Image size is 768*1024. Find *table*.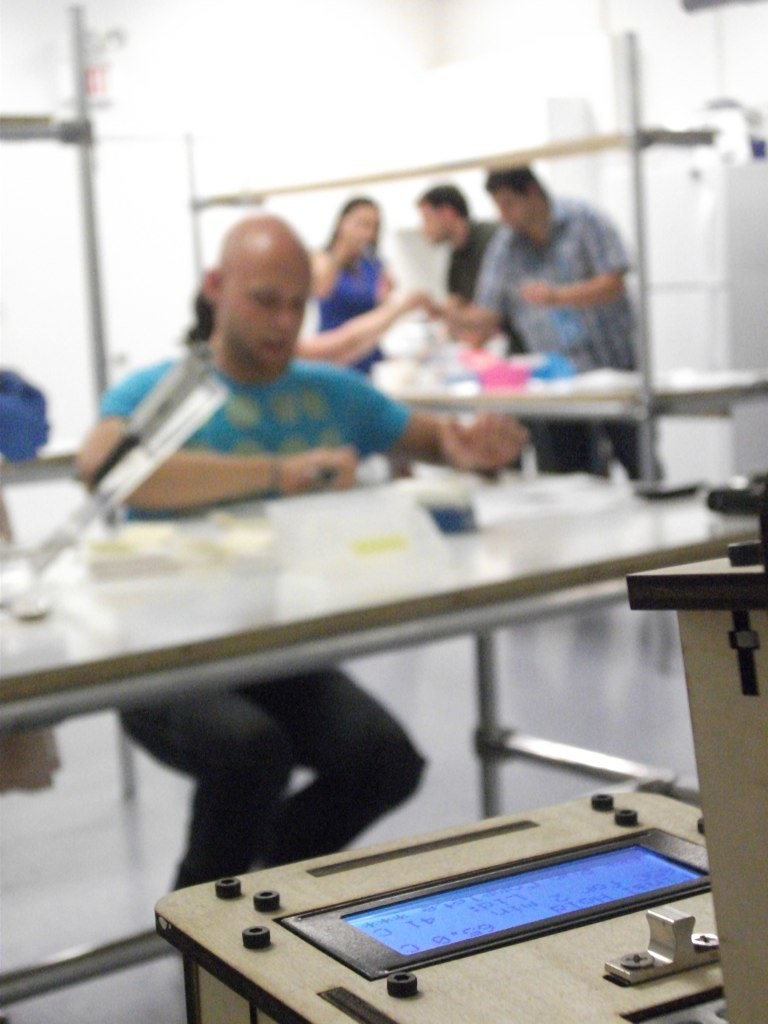
x1=15, y1=405, x2=767, y2=974.
